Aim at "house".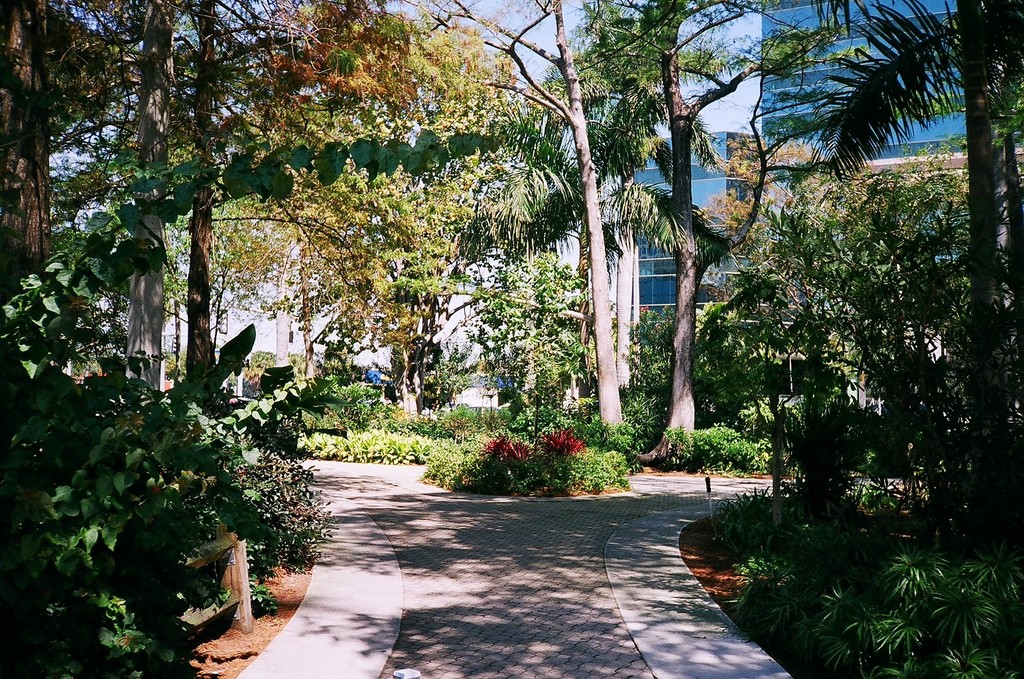
Aimed at (747, 6, 1023, 233).
